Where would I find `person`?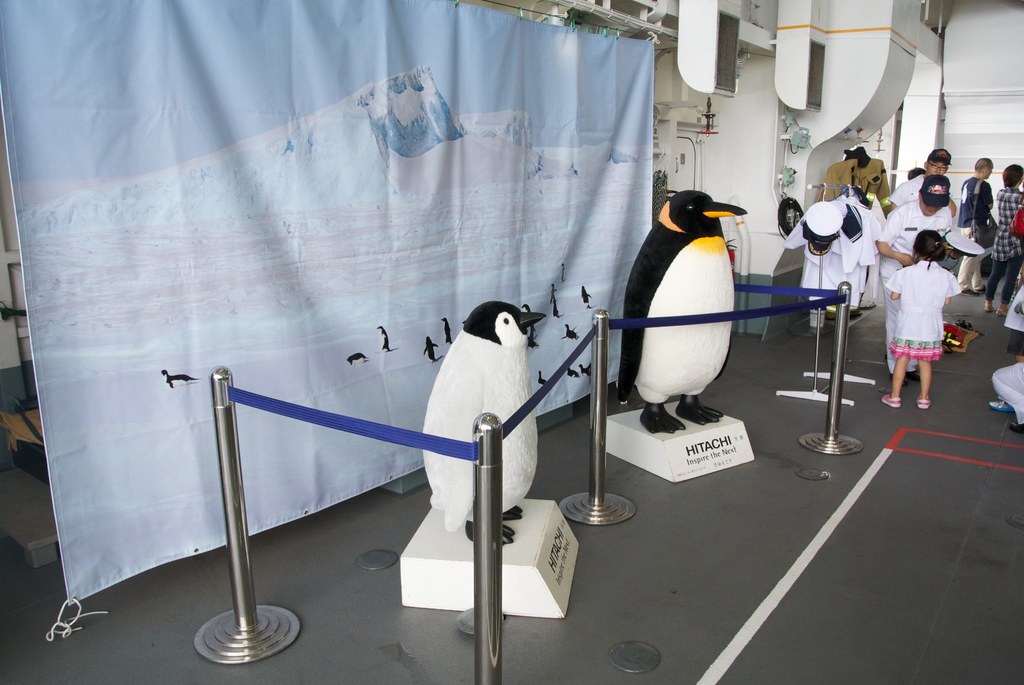
At [left=890, top=141, right=951, bottom=207].
